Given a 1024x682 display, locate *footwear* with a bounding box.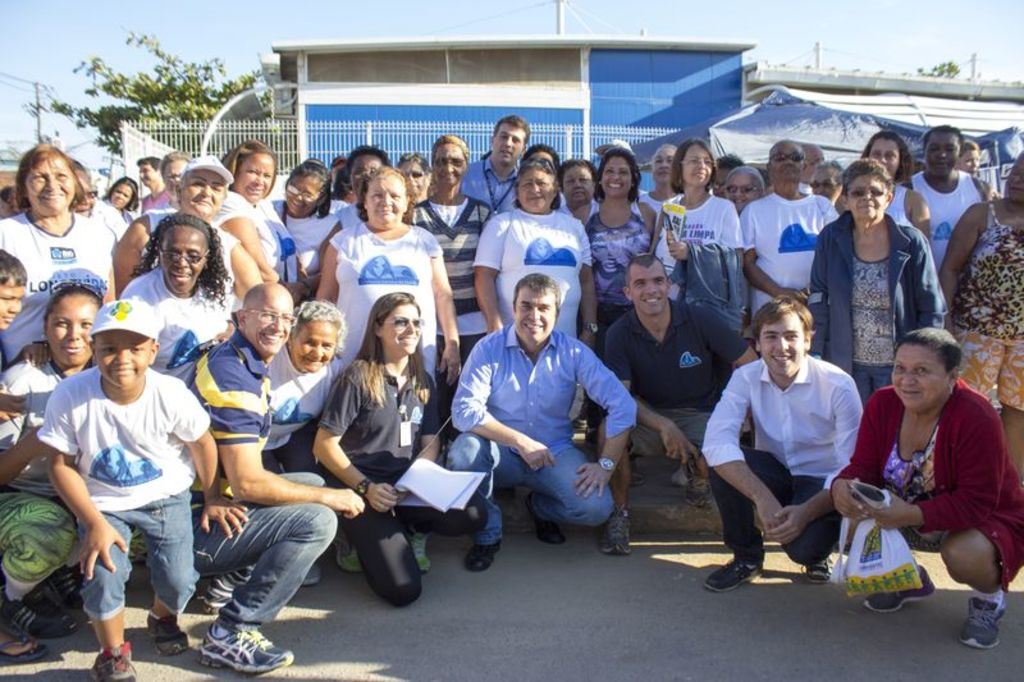
Located: x1=145 y1=612 x2=189 y2=655.
